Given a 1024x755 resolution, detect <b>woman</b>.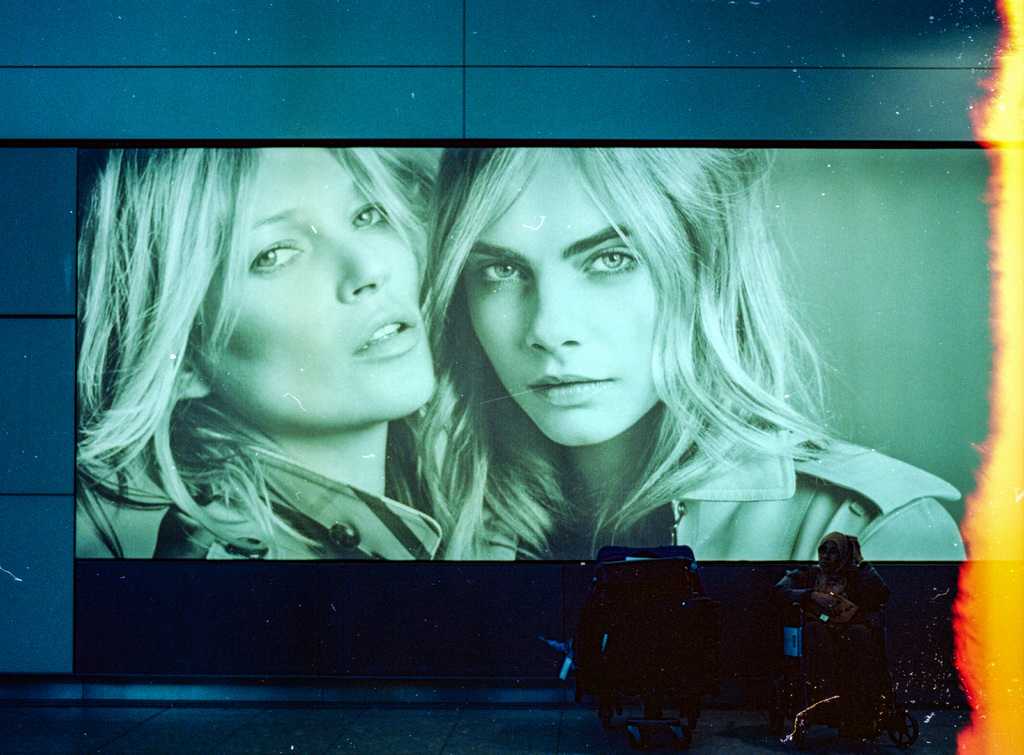
BBox(776, 526, 896, 640).
